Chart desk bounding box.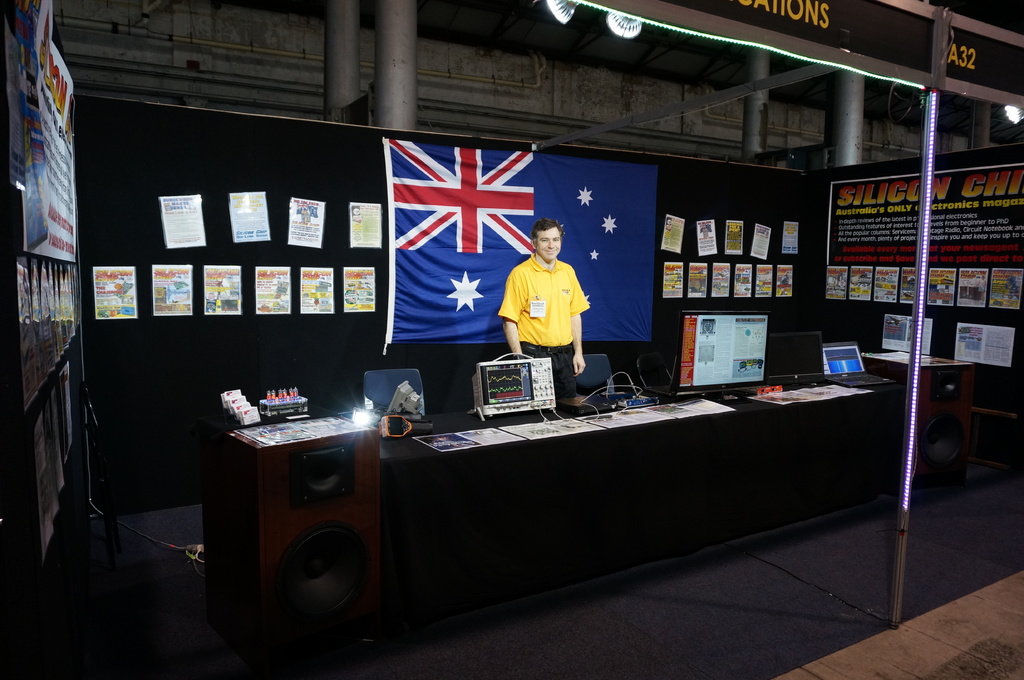
Charted: [x1=250, y1=367, x2=941, y2=648].
